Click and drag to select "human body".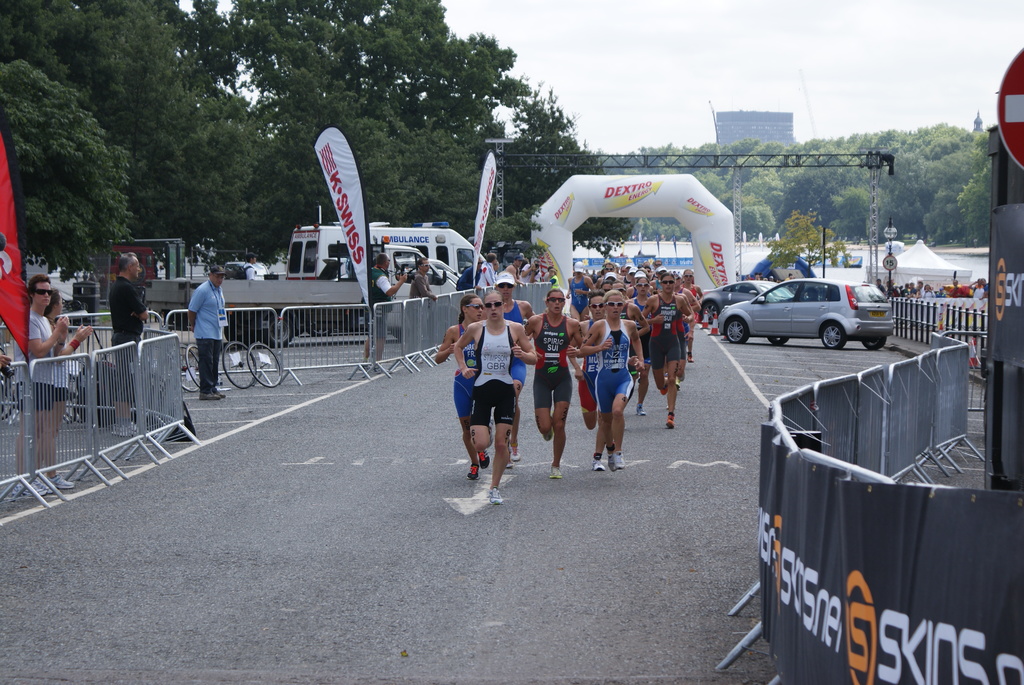
Selection: (x1=353, y1=263, x2=408, y2=375).
